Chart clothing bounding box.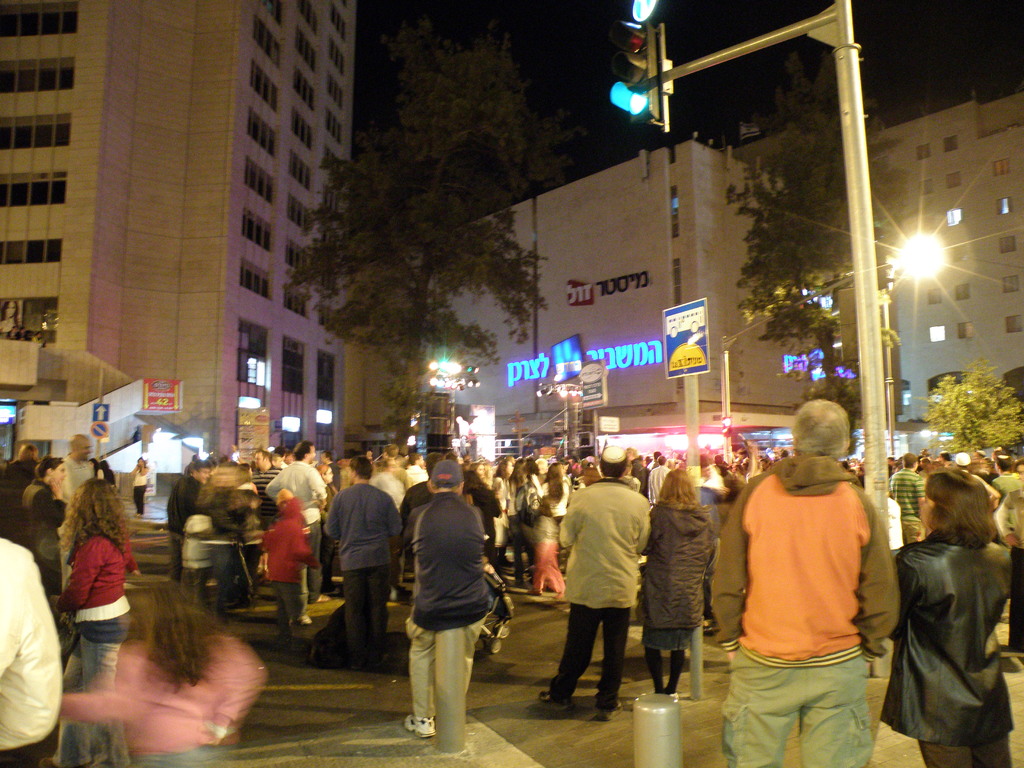
Charted: 349, 561, 385, 655.
